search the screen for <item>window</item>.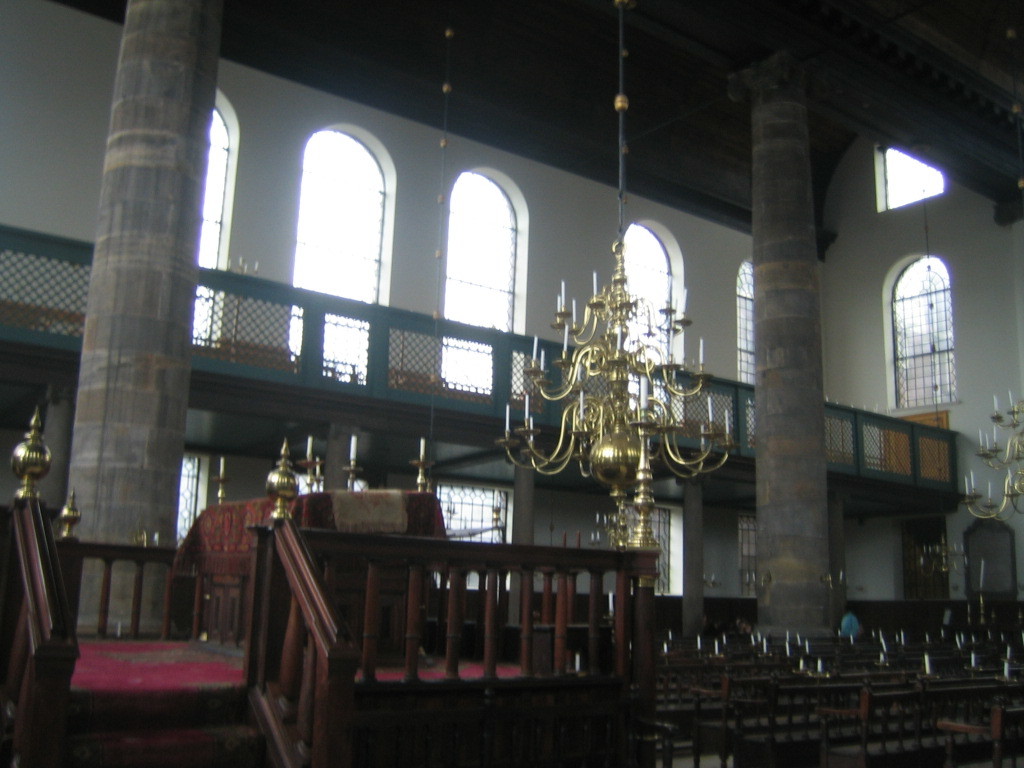
Found at [727,258,759,448].
